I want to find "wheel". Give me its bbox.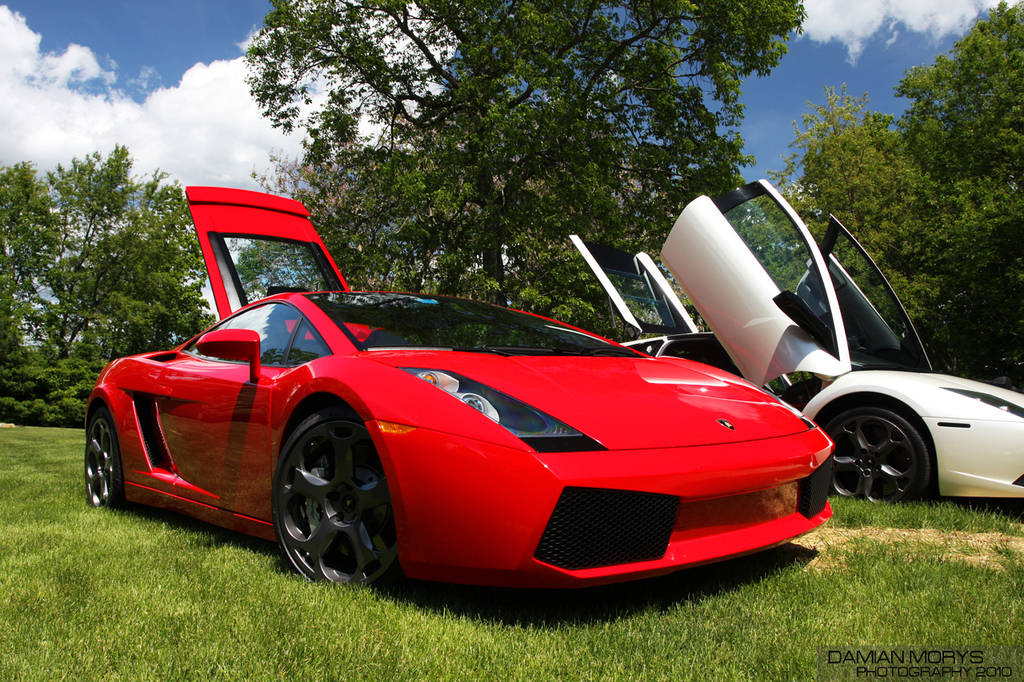
{"left": 267, "top": 401, "right": 388, "bottom": 592}.
